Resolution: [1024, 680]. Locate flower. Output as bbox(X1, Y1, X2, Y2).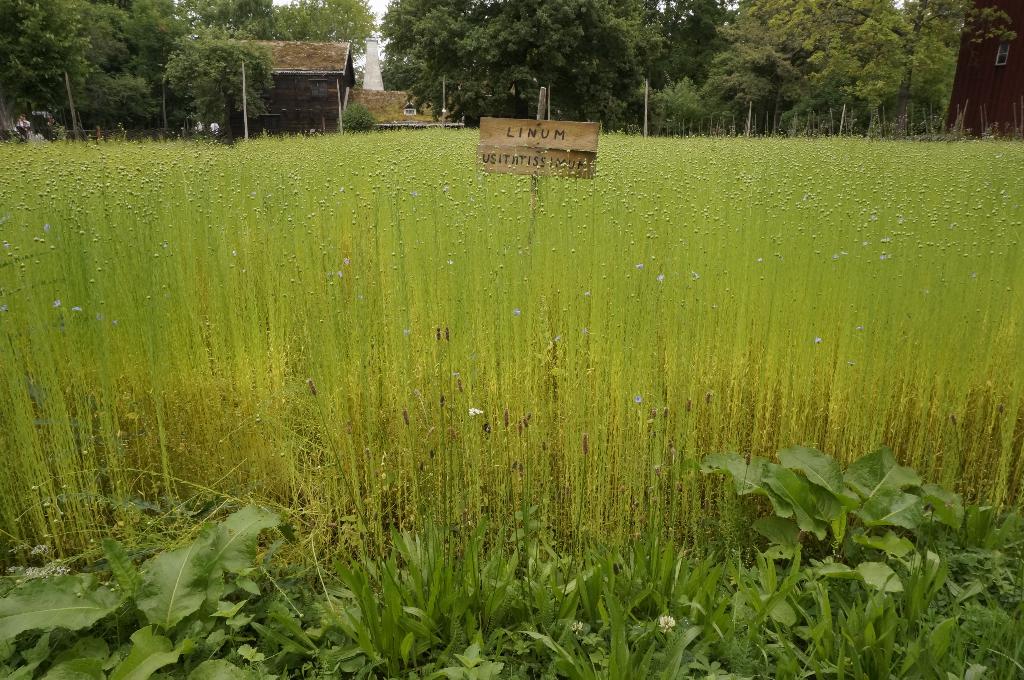
bbox(691, 271, 705, 285).
